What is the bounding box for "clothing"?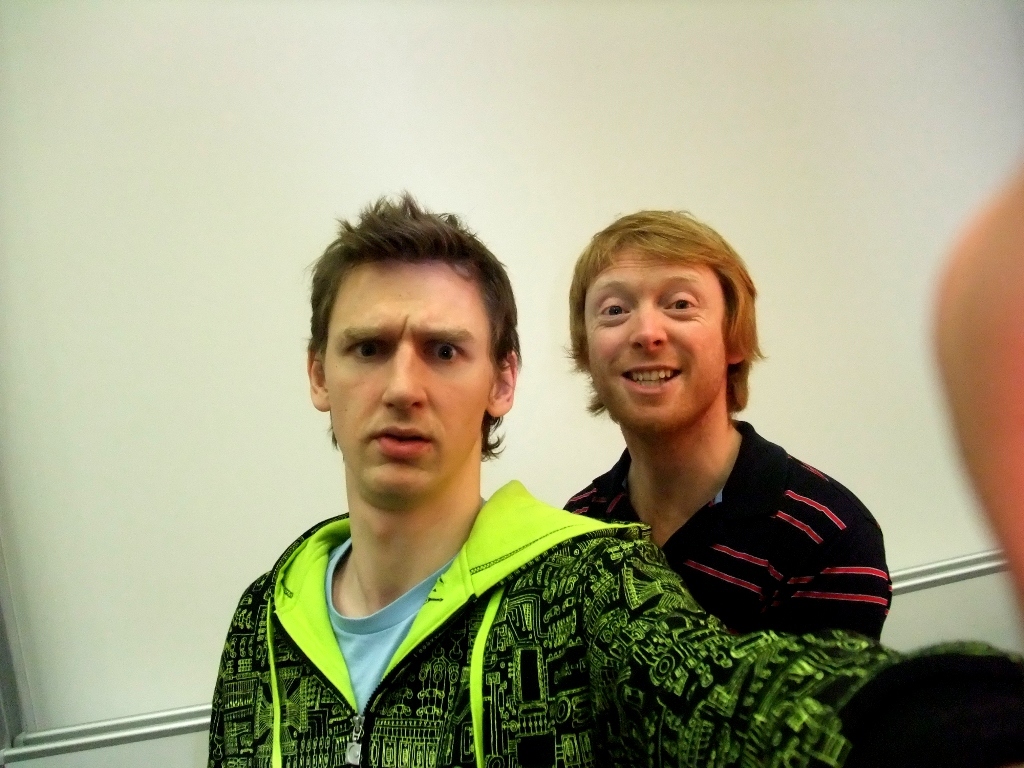
pyautogui.locateOnScreen(566, 420, 894, 642).
